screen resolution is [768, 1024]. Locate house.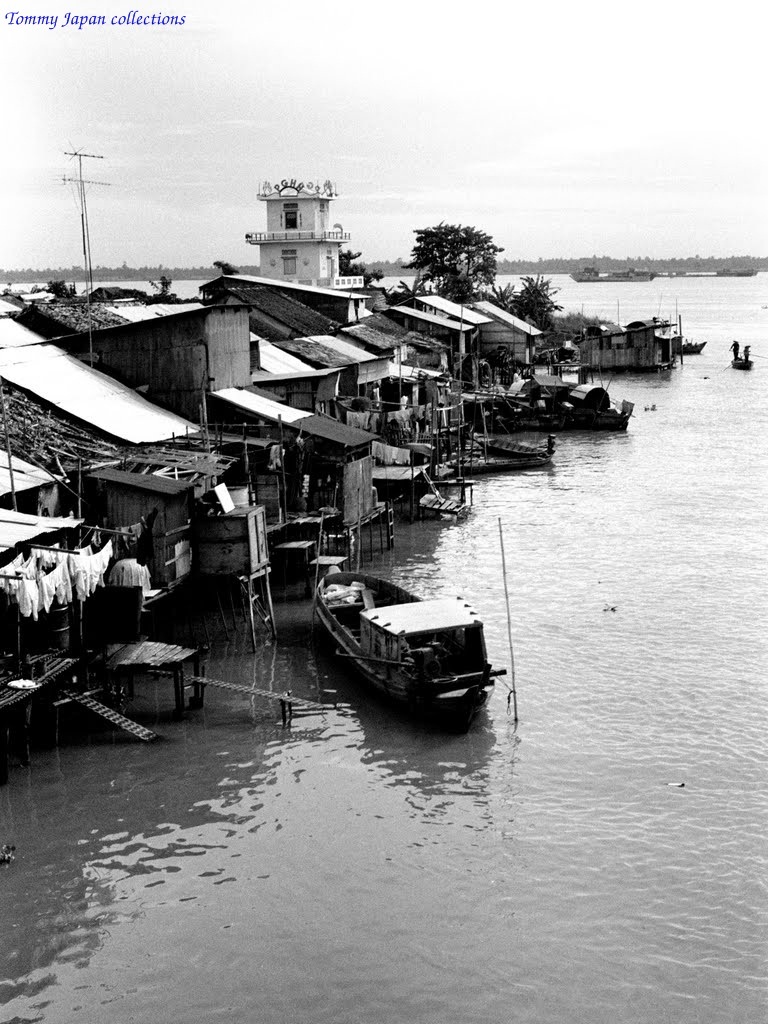
l=220, t=274, r=342, b=342.
